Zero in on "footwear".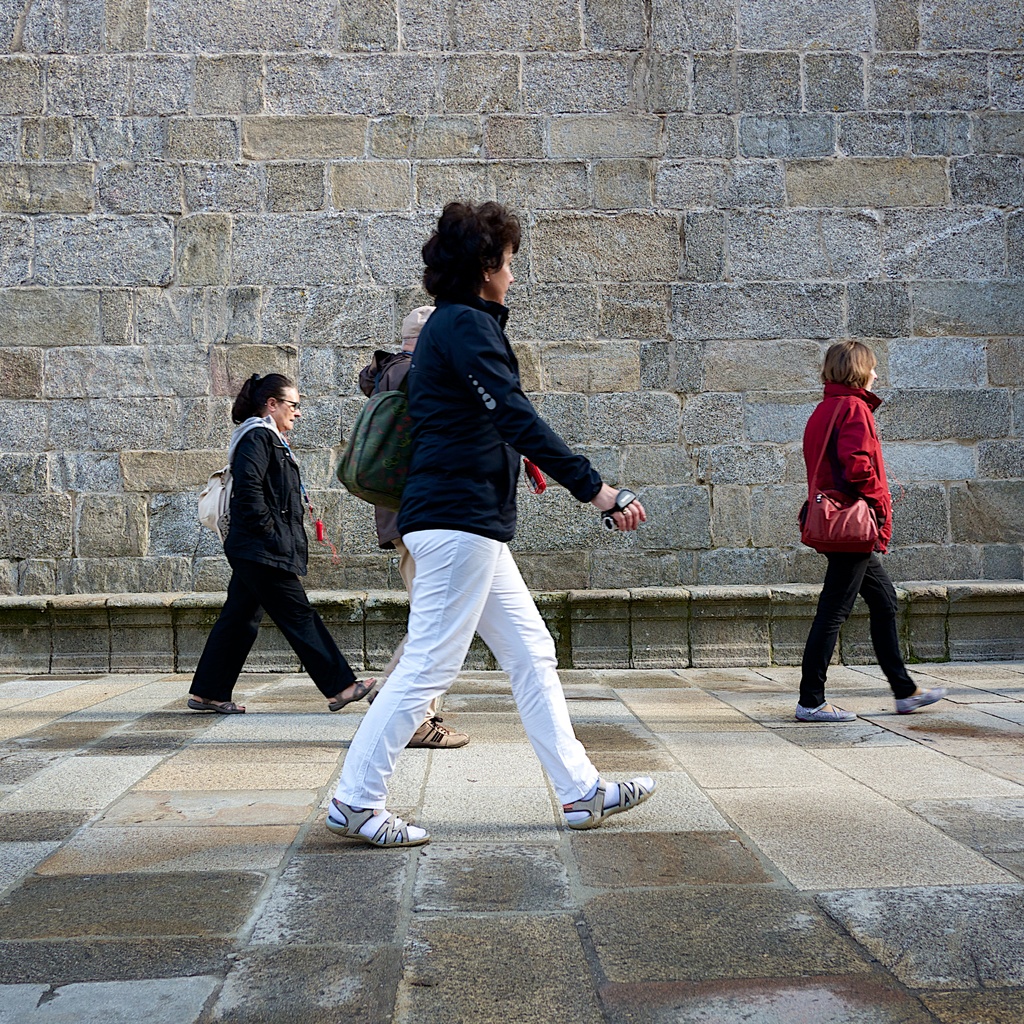
Zeroed in: bbox=(321, 799, 430, 843).
